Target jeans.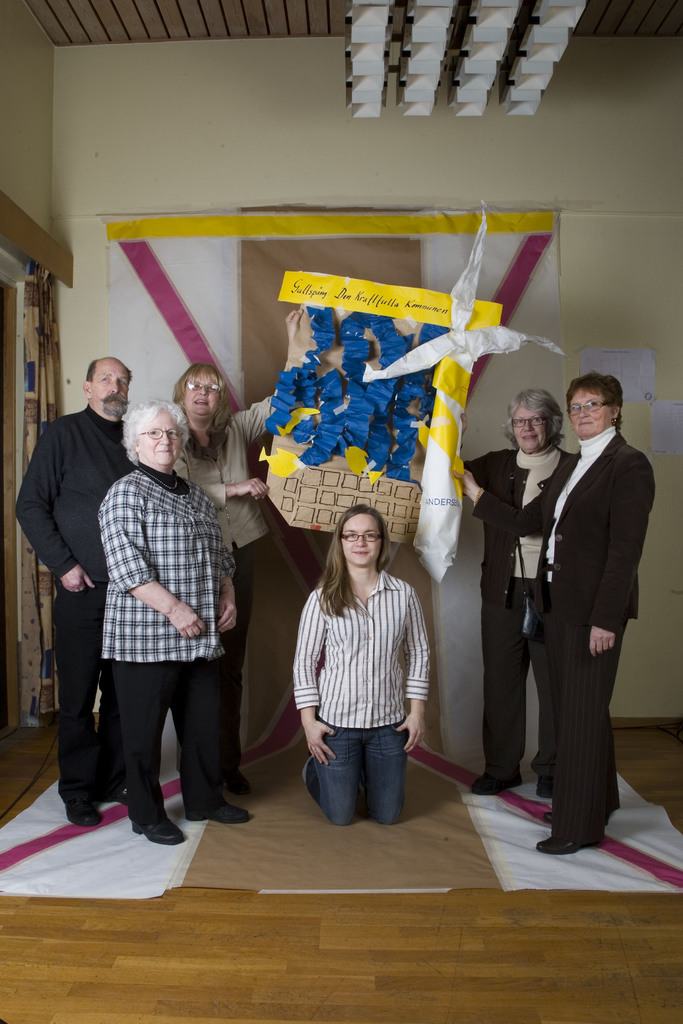
Target region: crop(306, 718, 413, 819).
